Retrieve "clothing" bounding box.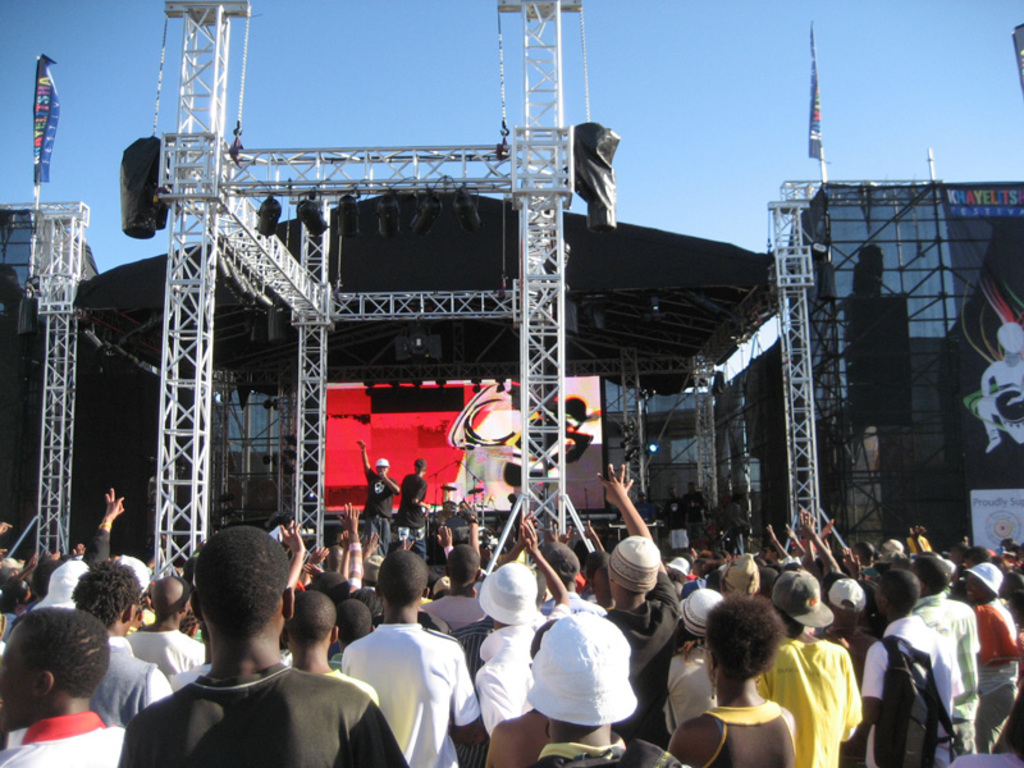
Bounding box: detection(453, 611, 498, 717).
